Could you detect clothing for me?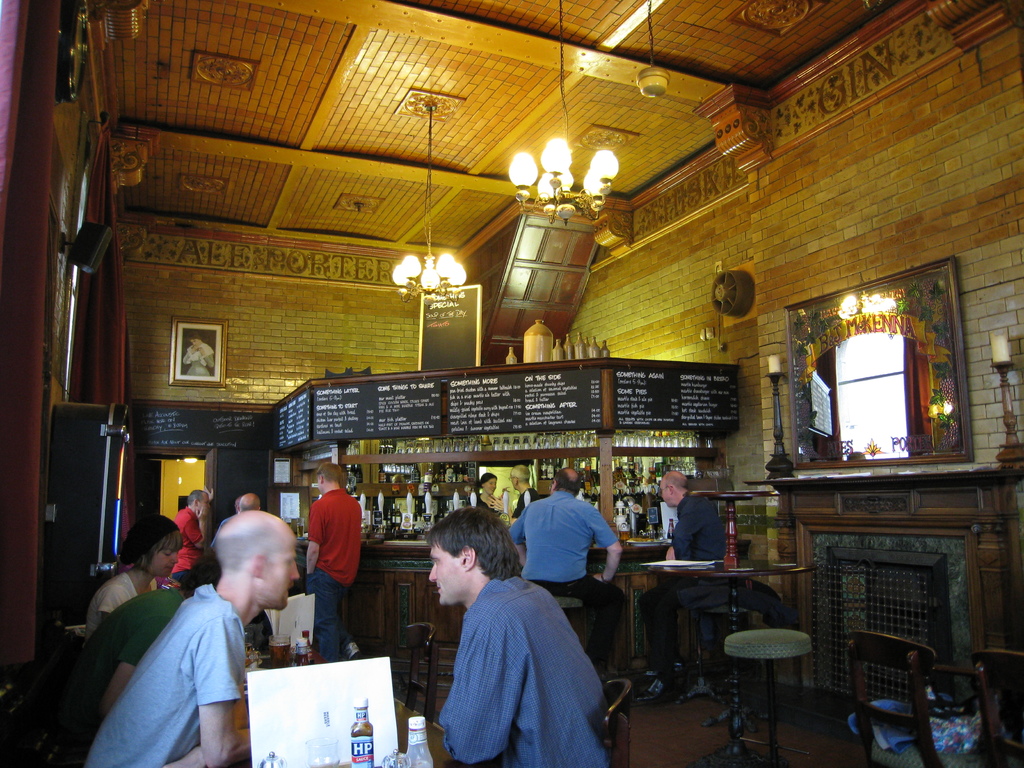
Detection result: BBox(509, 490, 540, 524).
